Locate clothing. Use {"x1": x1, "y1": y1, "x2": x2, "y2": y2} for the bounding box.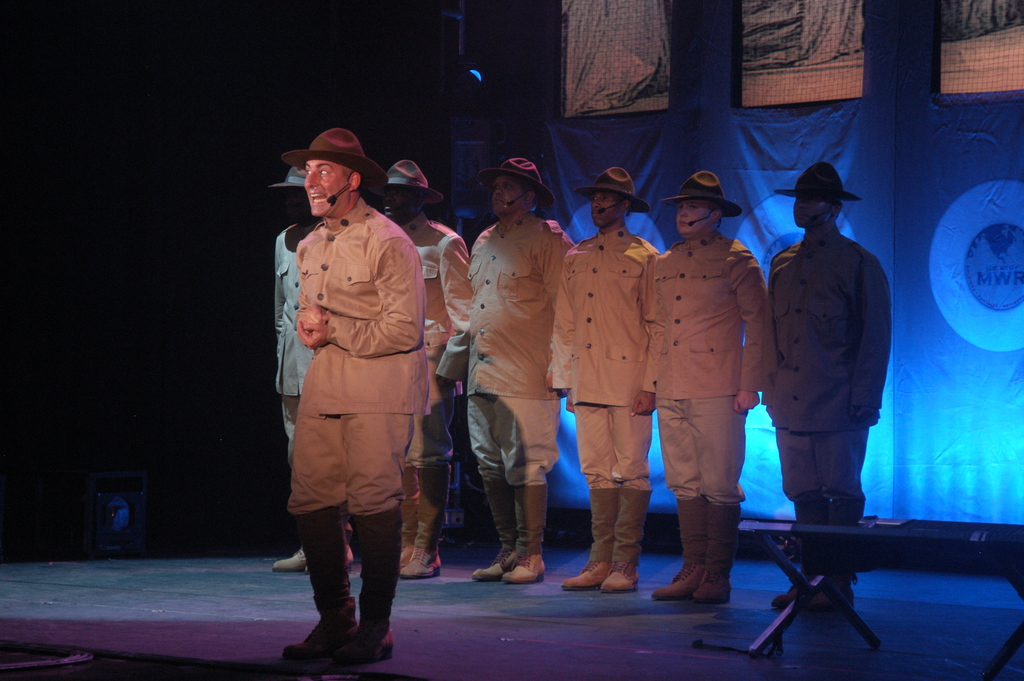
{"x1": 401, "y1": 209, "x2": 476, "y2": 469}.
